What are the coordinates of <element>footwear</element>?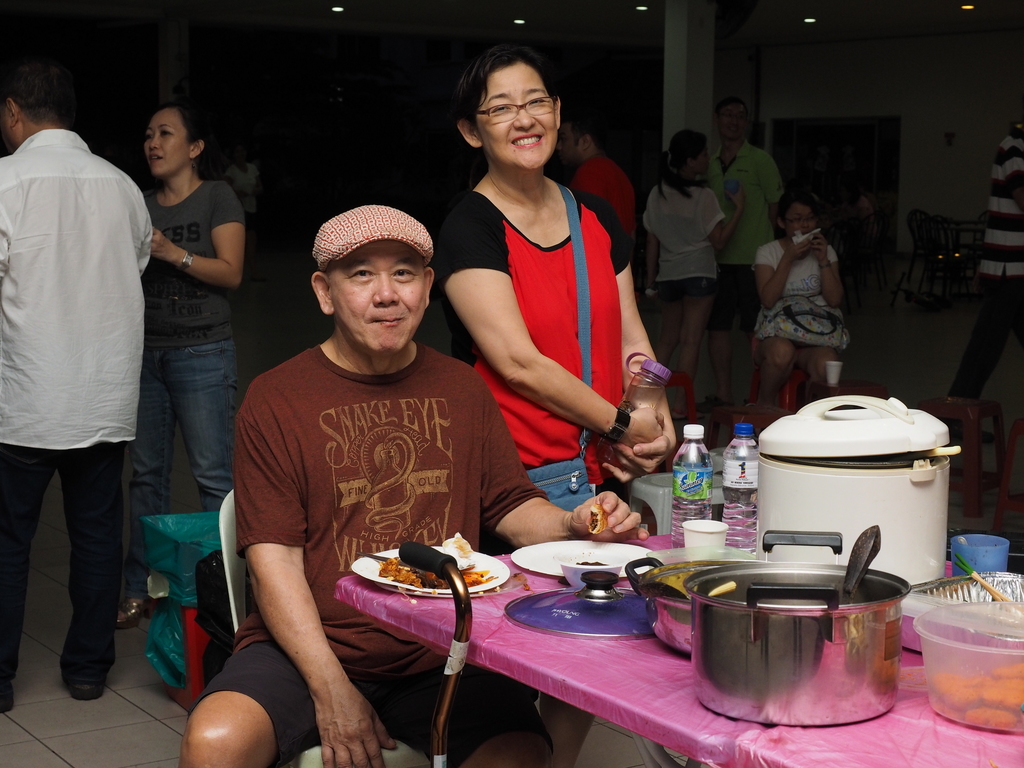
left=0, top=685, right=12, bottom=714.
